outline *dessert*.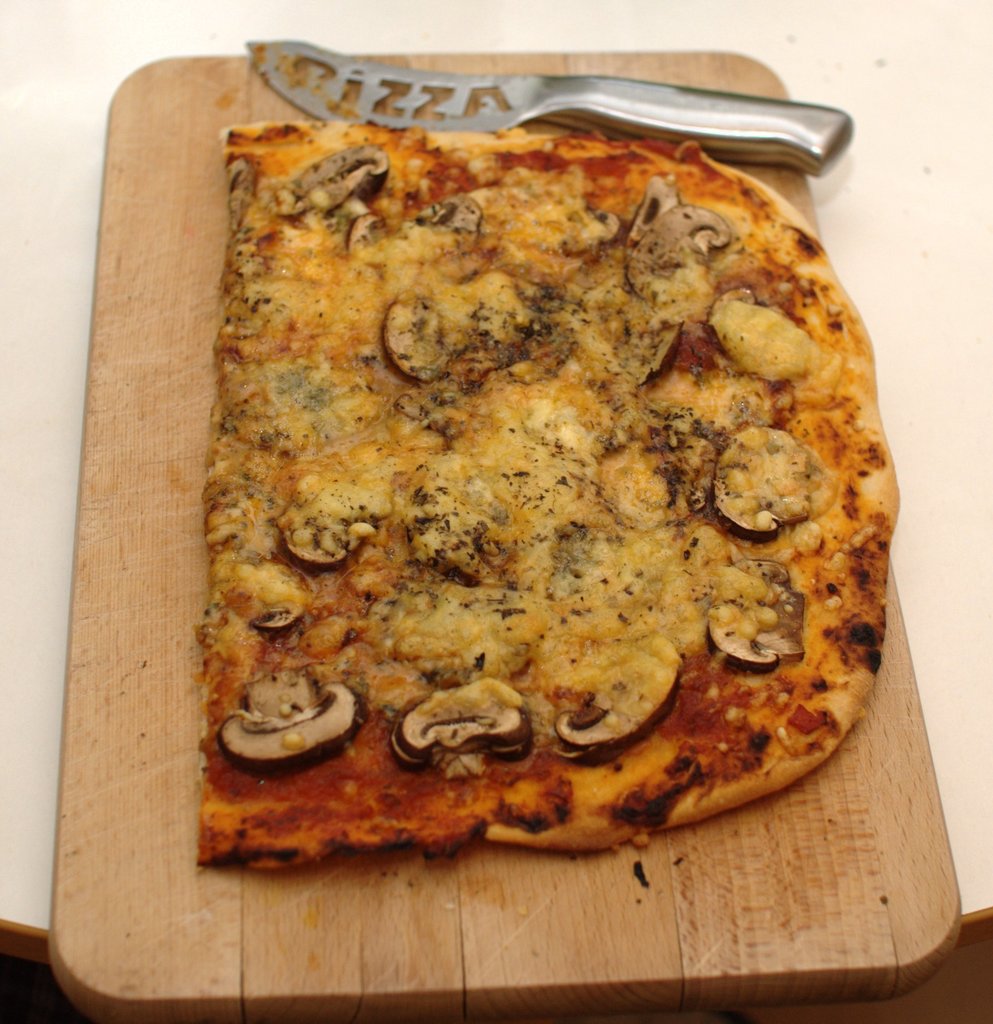
Outline: x1=169 y1=138 x2=933 y2=847.
